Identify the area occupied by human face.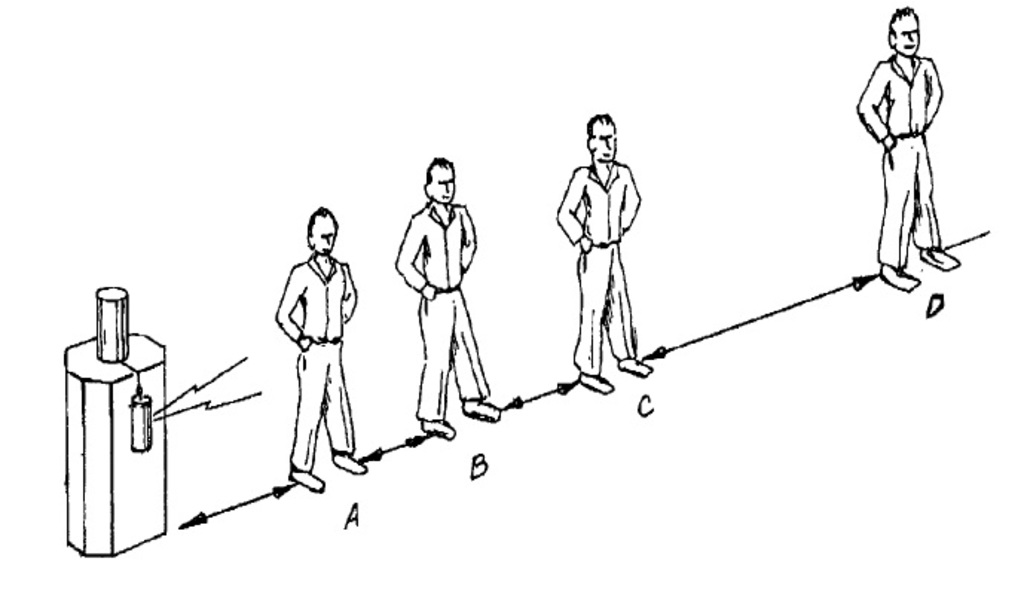
Area: BBox(895, 12, 917, 55).
